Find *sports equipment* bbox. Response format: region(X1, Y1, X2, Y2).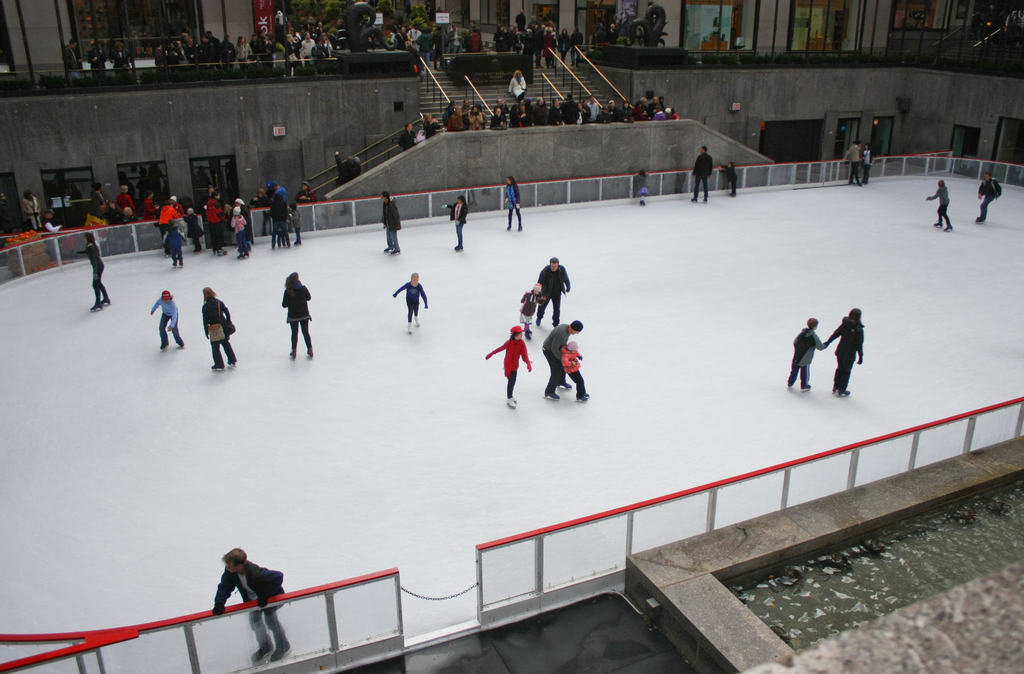
region(177, 341, 185, 349).
